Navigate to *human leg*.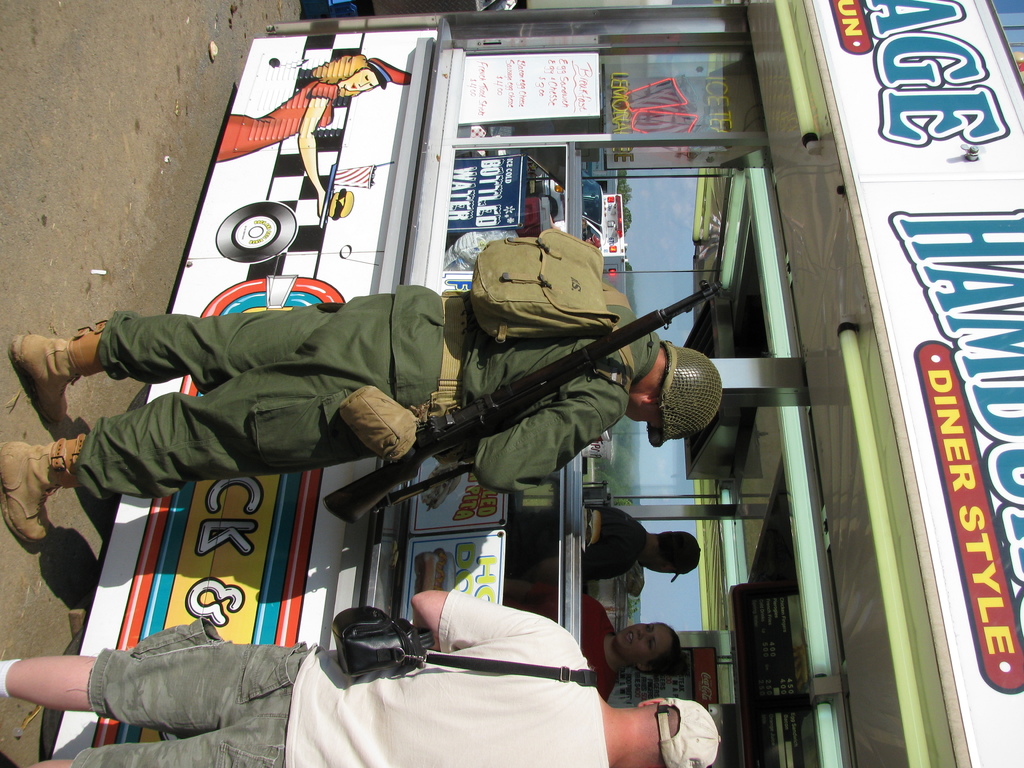
Navigation target: (left=0, top=606, right=301, bottom=711).
